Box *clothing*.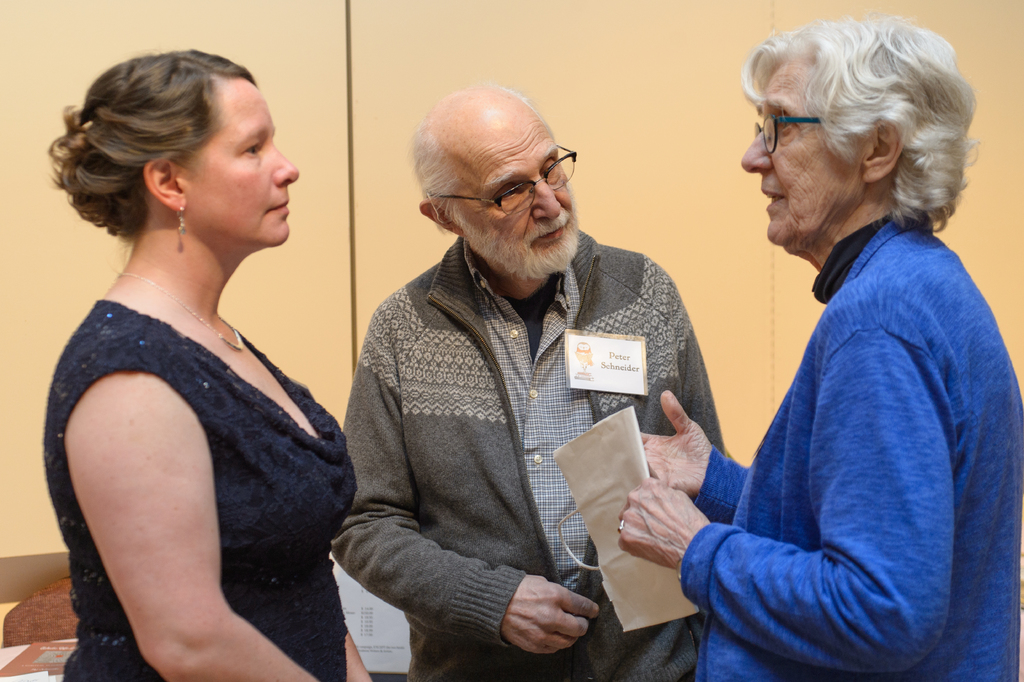
crop(670, 150, 1005, 670).
